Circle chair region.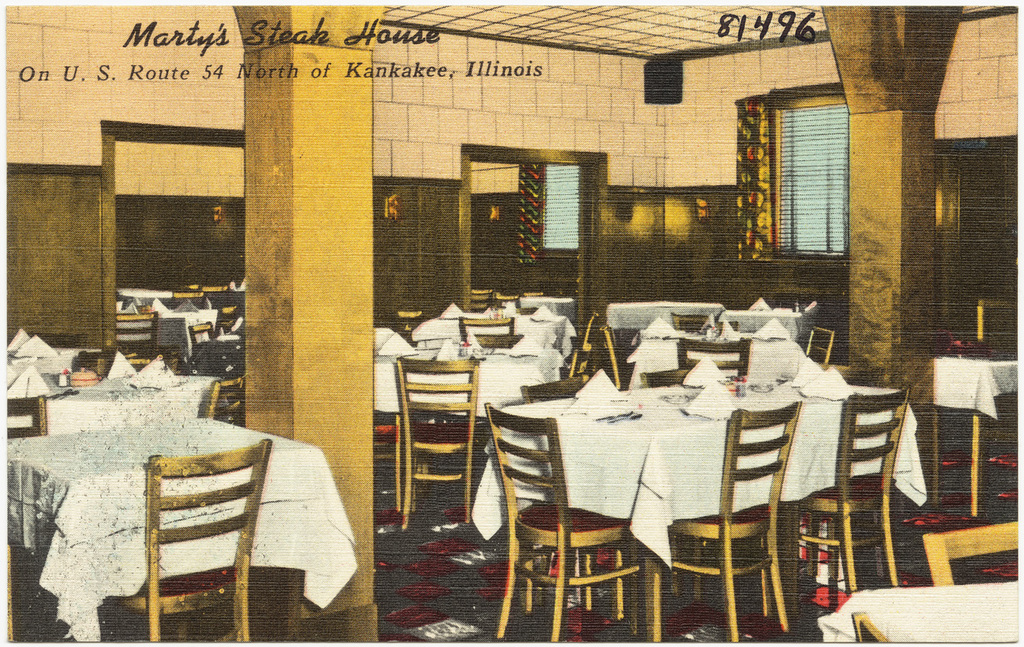
Region: region(382, 342, 494, 550).
